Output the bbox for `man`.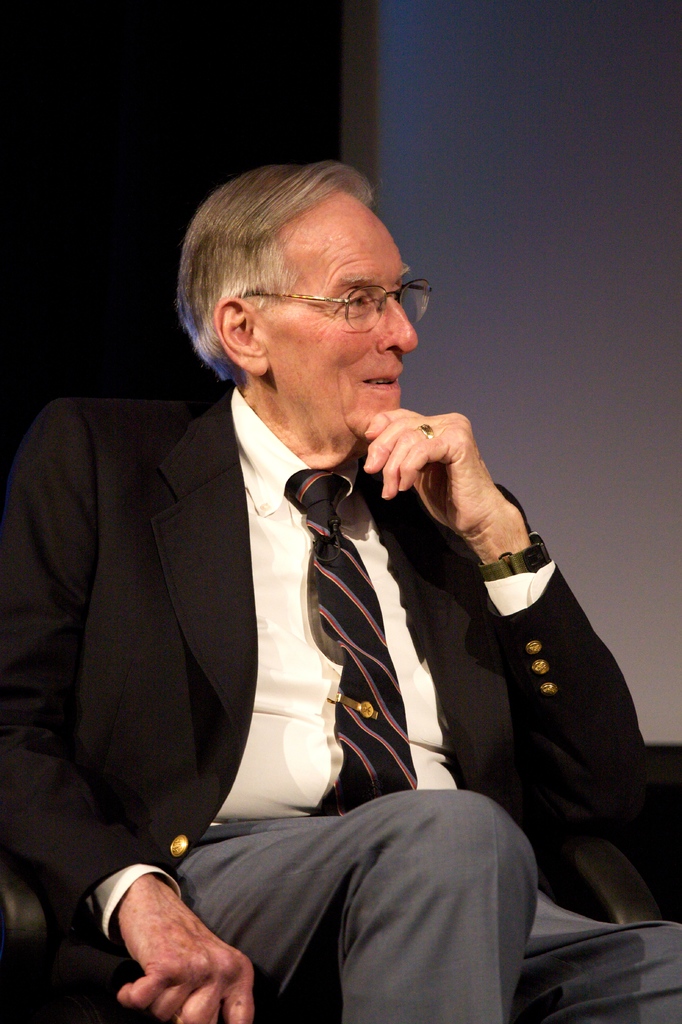
(17,173,596,995).
